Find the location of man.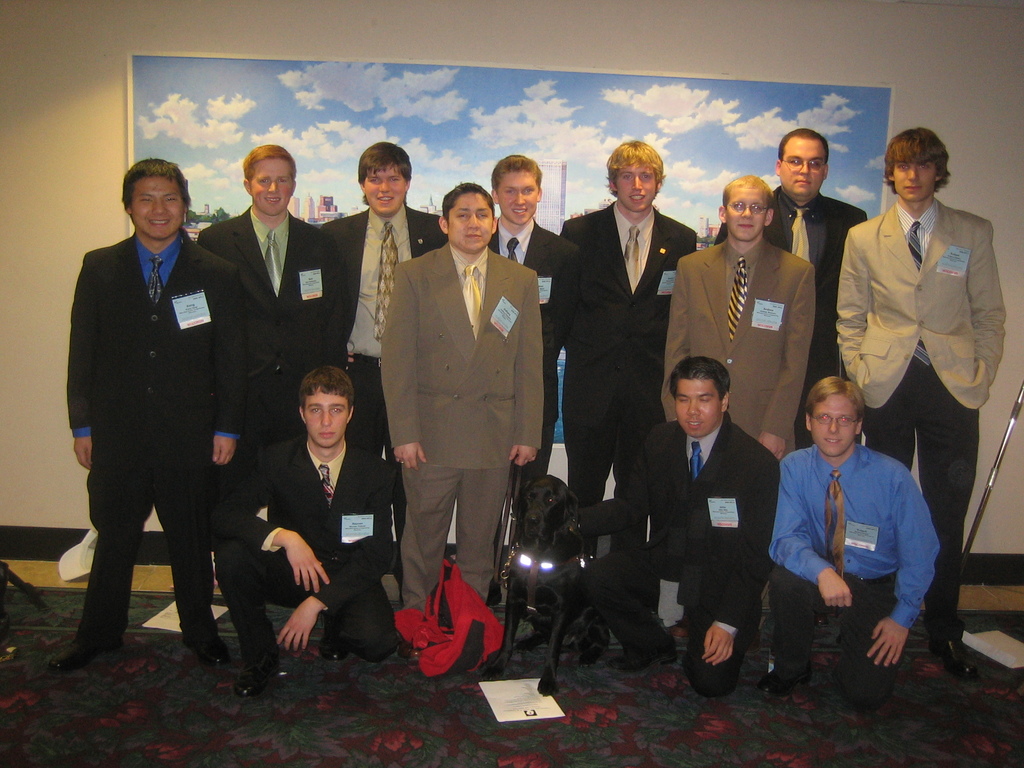
Location: [774,129,863,381].
